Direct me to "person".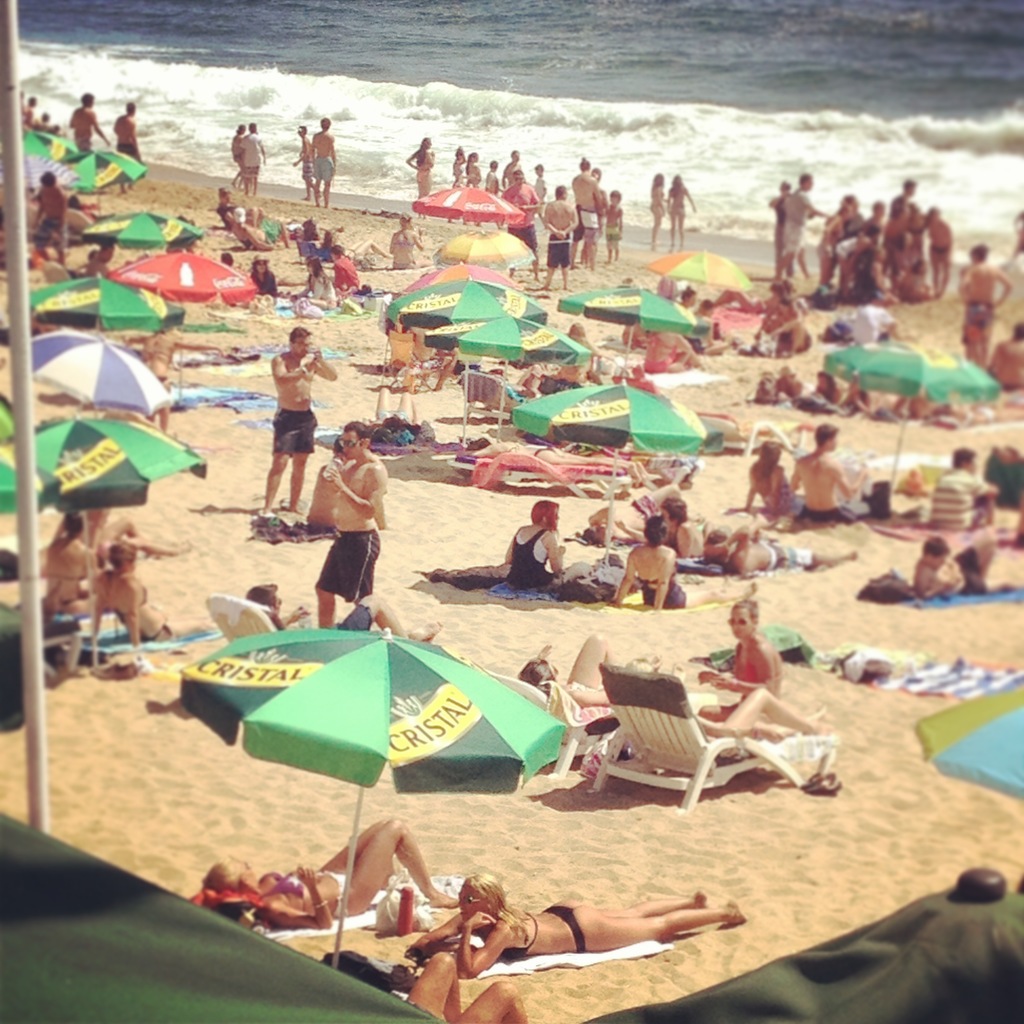
Direction: 899,184,922,295.
